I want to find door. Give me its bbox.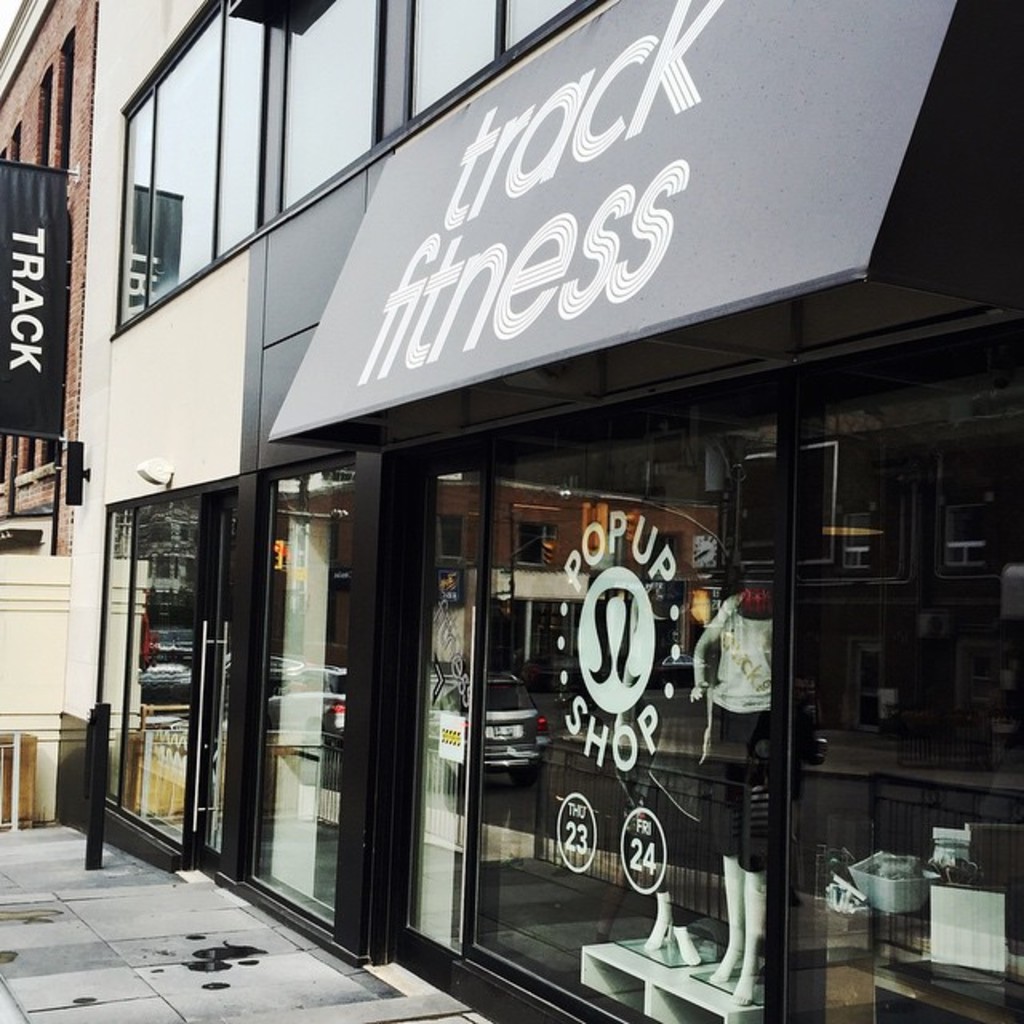
208 504 253 880.
